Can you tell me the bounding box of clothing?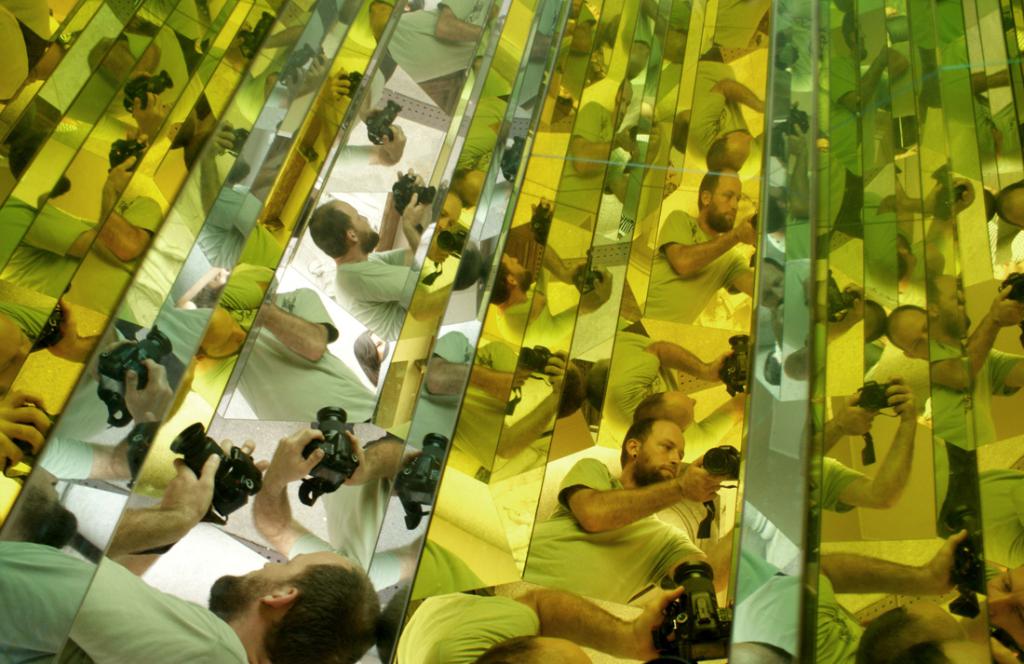
BBox(613, 332, 651, 424).
